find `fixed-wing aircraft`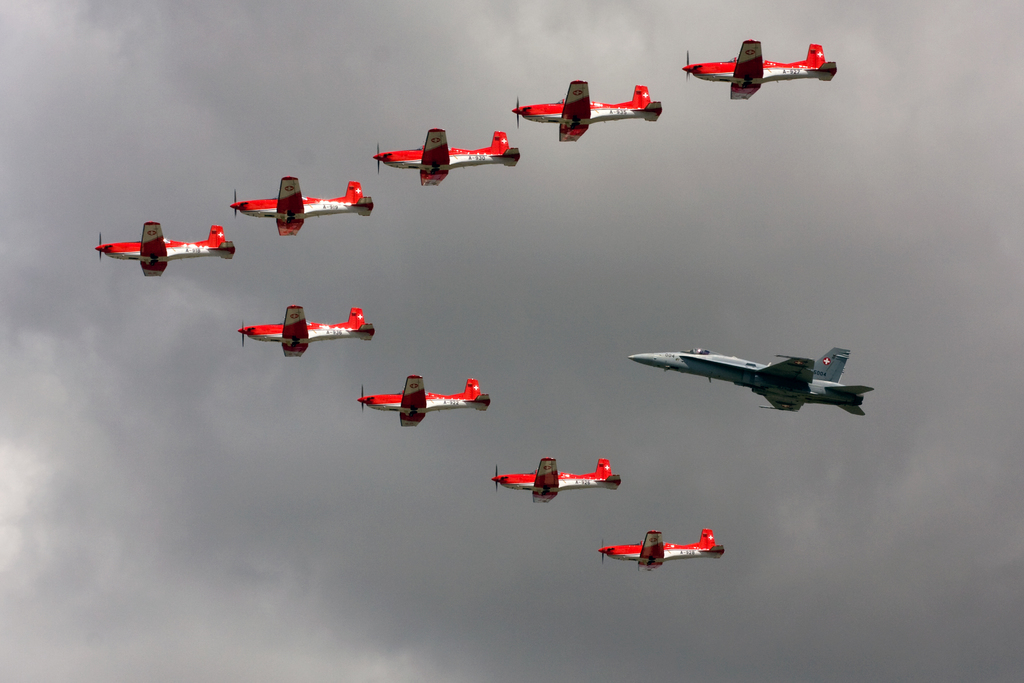
crop(486, 457, 620, 502)
